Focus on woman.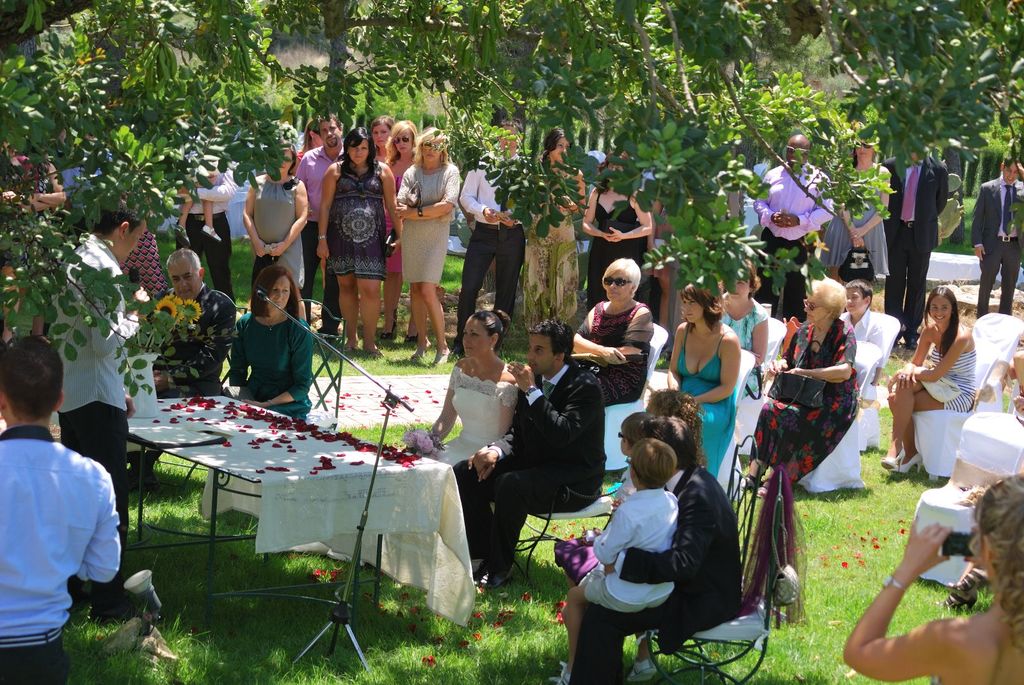
Focused at l=716, t=258, r=773, b=363.
